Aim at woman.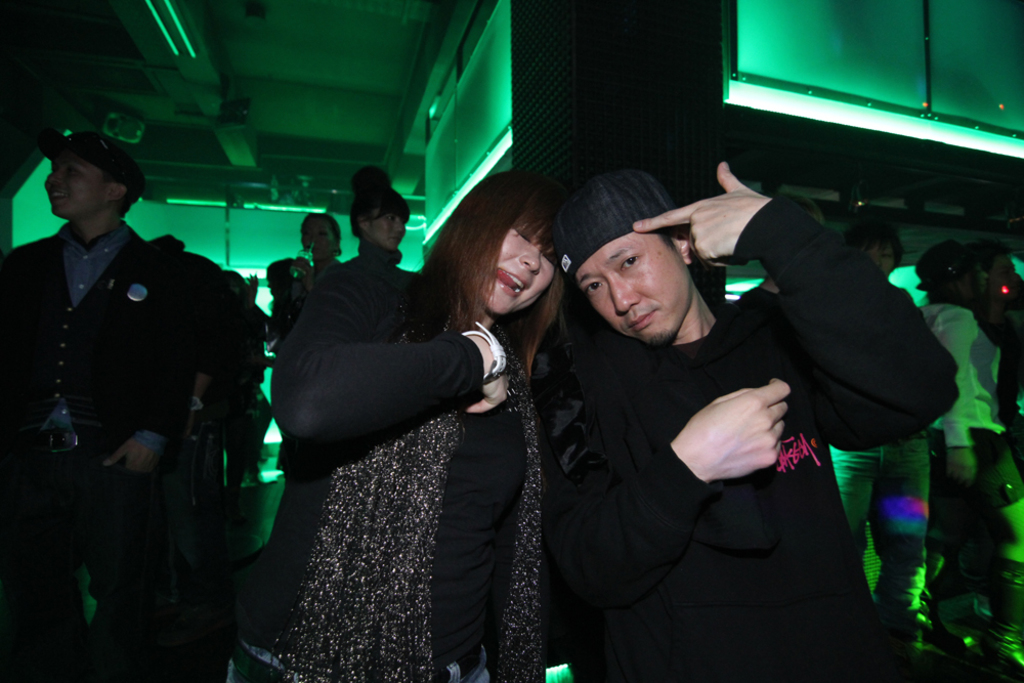
Aimed at <box>297,210,345,275</box>.
